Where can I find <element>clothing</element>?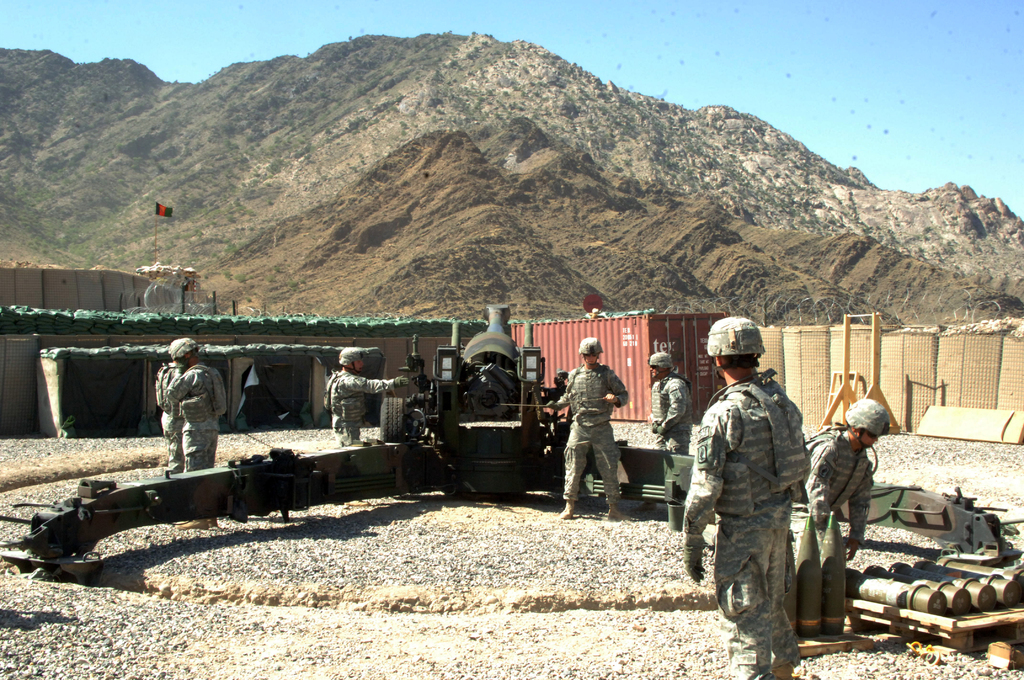
You can find it at [left=649, top=361, right=695, bottom=461].
